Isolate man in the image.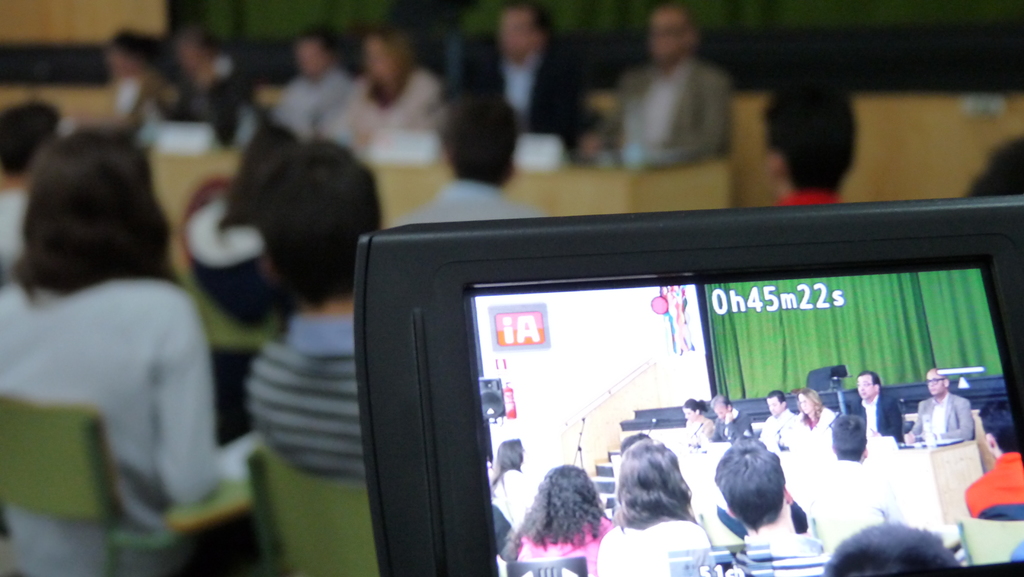
Isolated region: (0, 97, 63, 268).
